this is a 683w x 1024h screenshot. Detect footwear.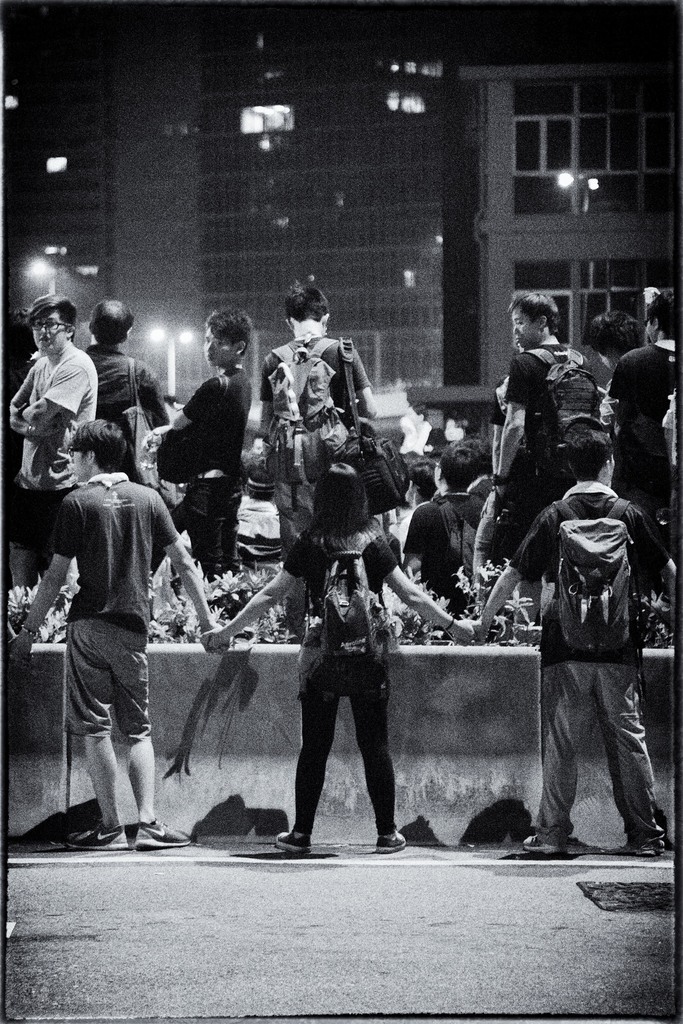
[611, 847, 662, 856].
